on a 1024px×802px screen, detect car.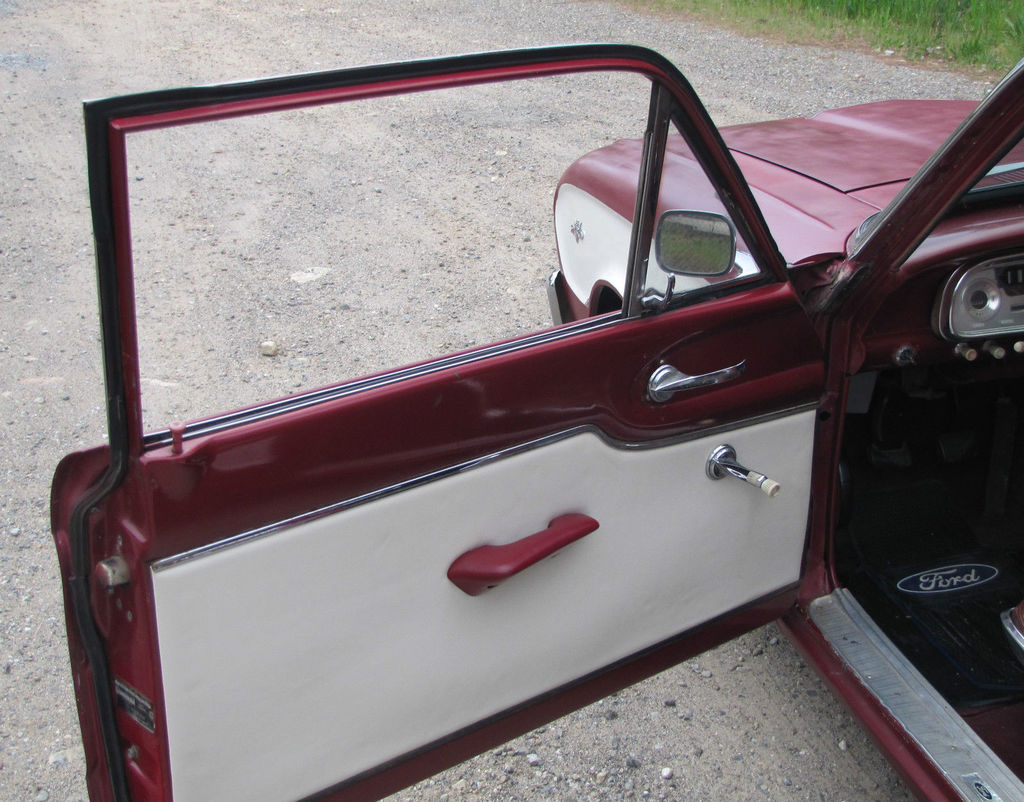
bbox=(48, 42, 1023, 801).
